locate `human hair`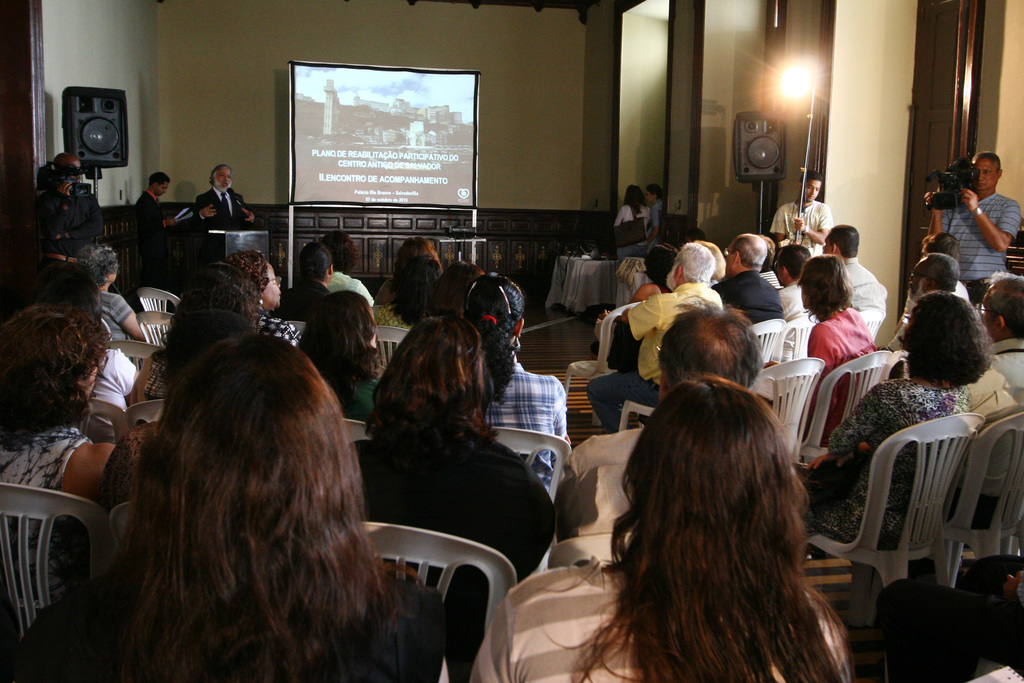
Rect(325, 231, 355, 270)
